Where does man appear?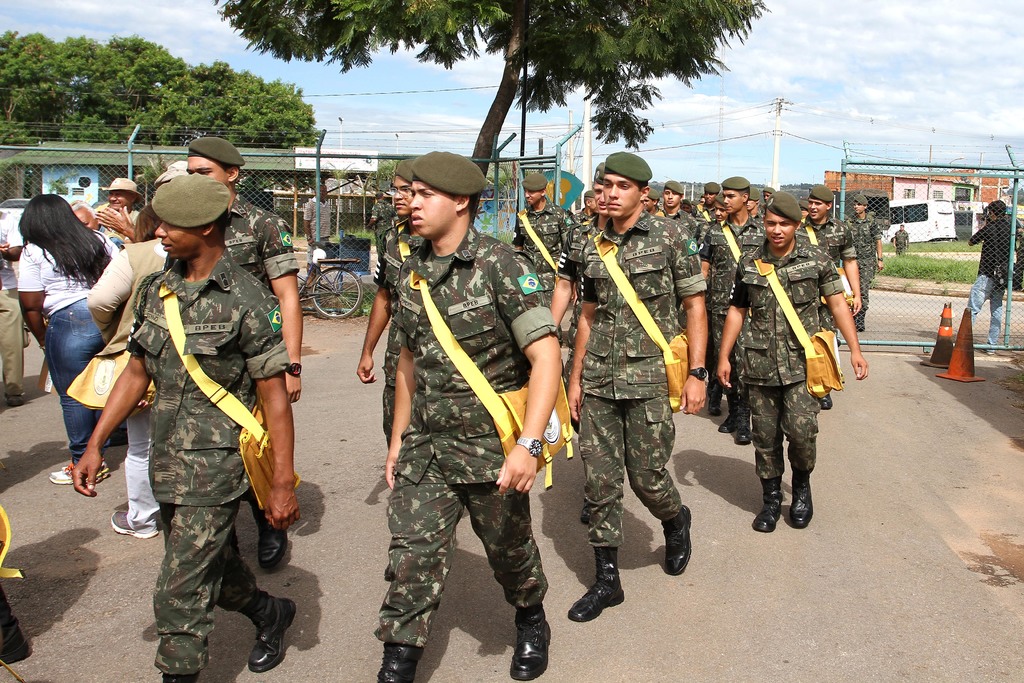
Appears at 95, 176, 143, 240.
